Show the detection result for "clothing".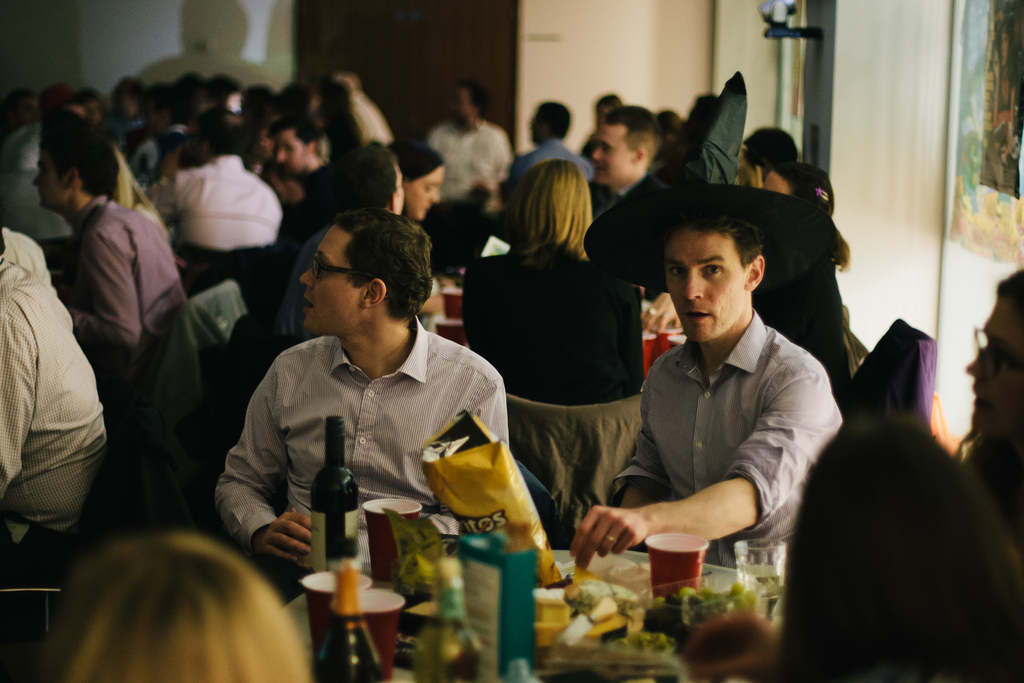
box(0, 254, 127, 585).
